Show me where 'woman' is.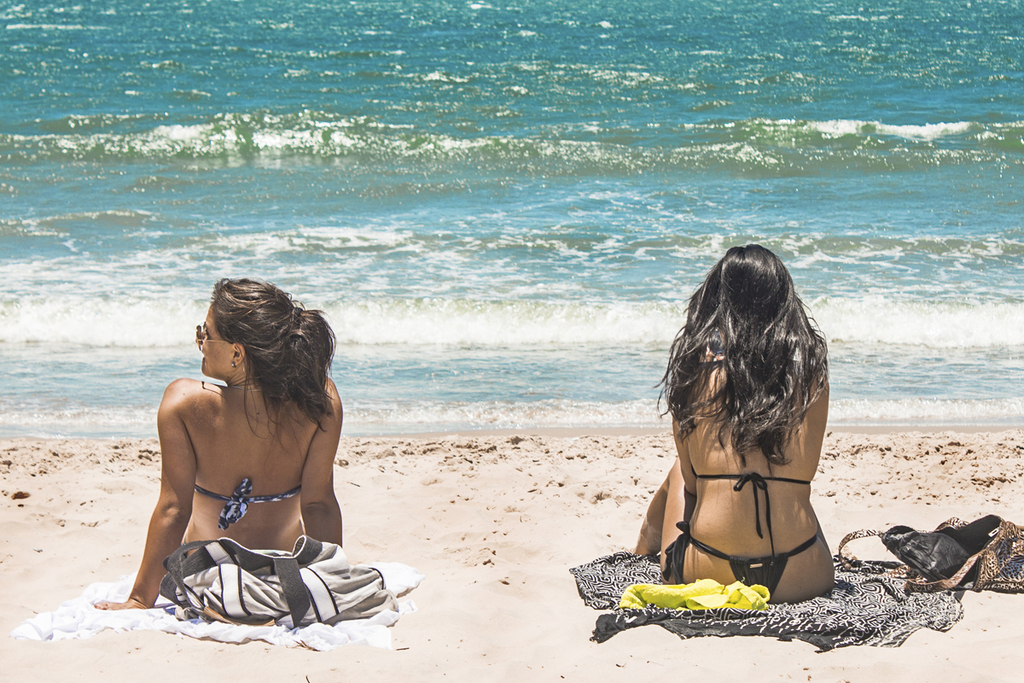
'woman' is at x1=631, y1=242, x2=838, y2=602.
